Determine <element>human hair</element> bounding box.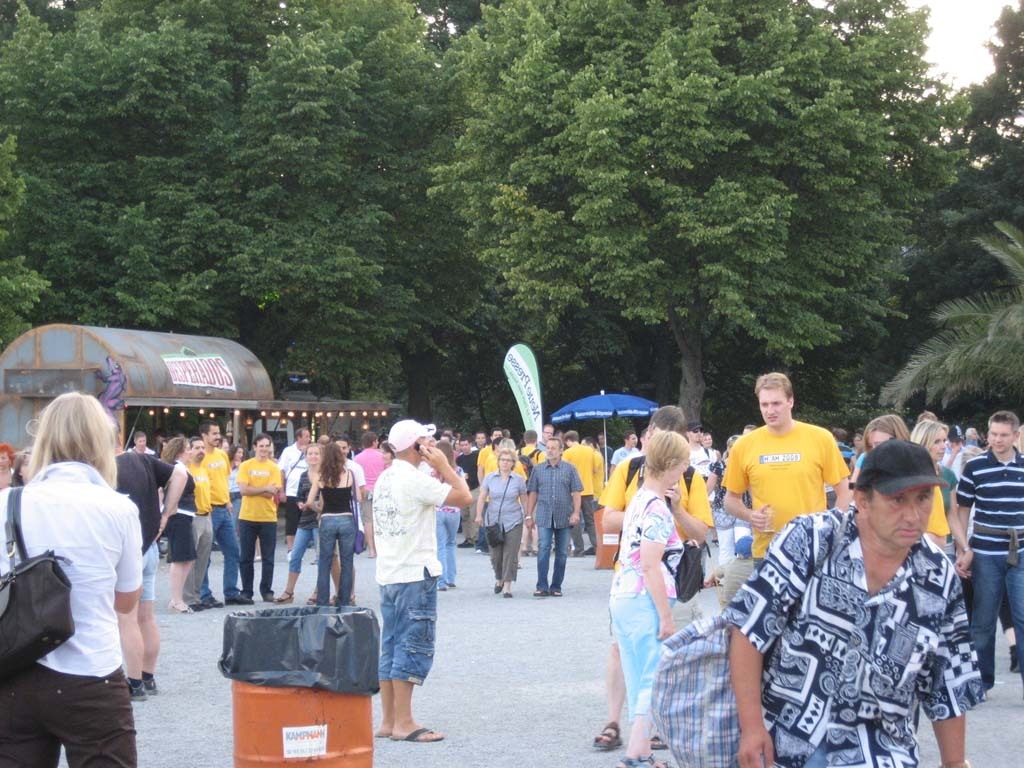
Determined: locate(438, 442, 454, 466).
